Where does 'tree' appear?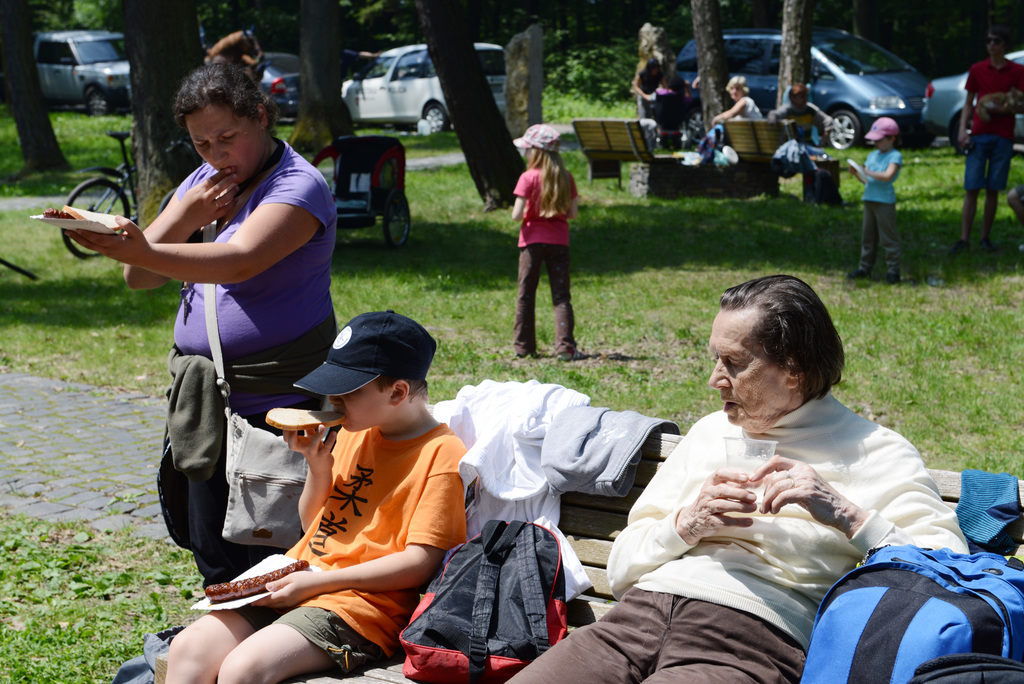
Appears at 121/1/199/210.
